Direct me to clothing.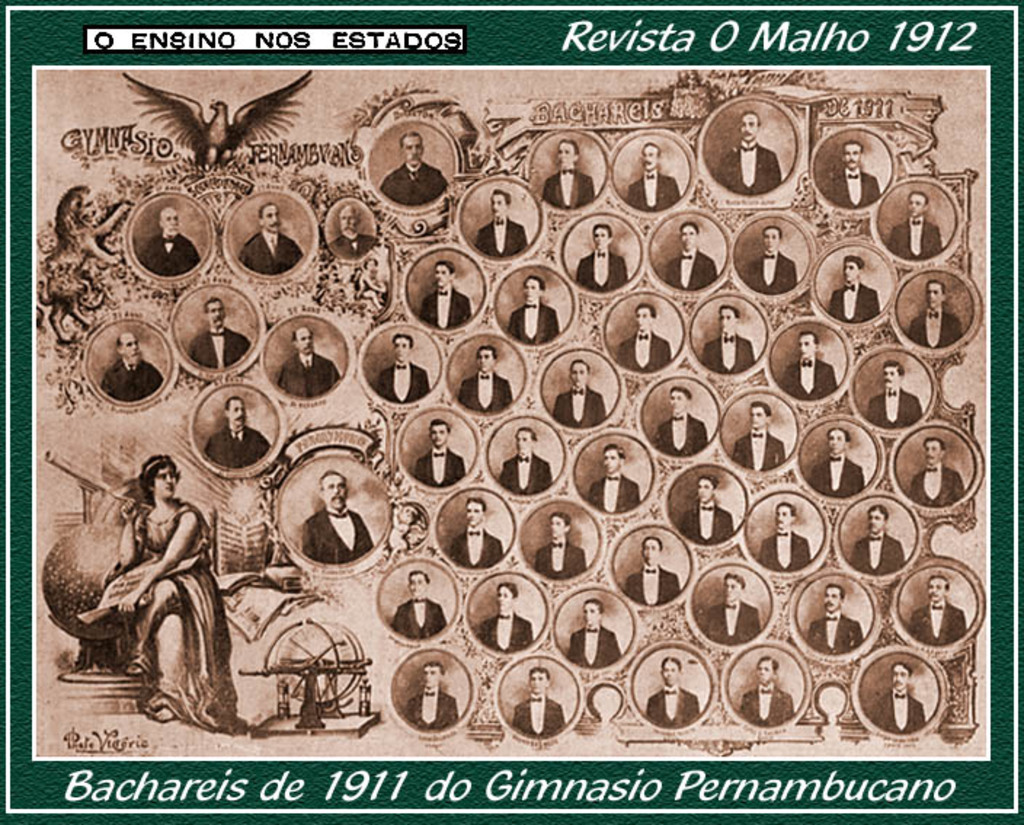
Direction: {"x1": 832, "y1": 166, "x2": 880, "y2": 205}.
